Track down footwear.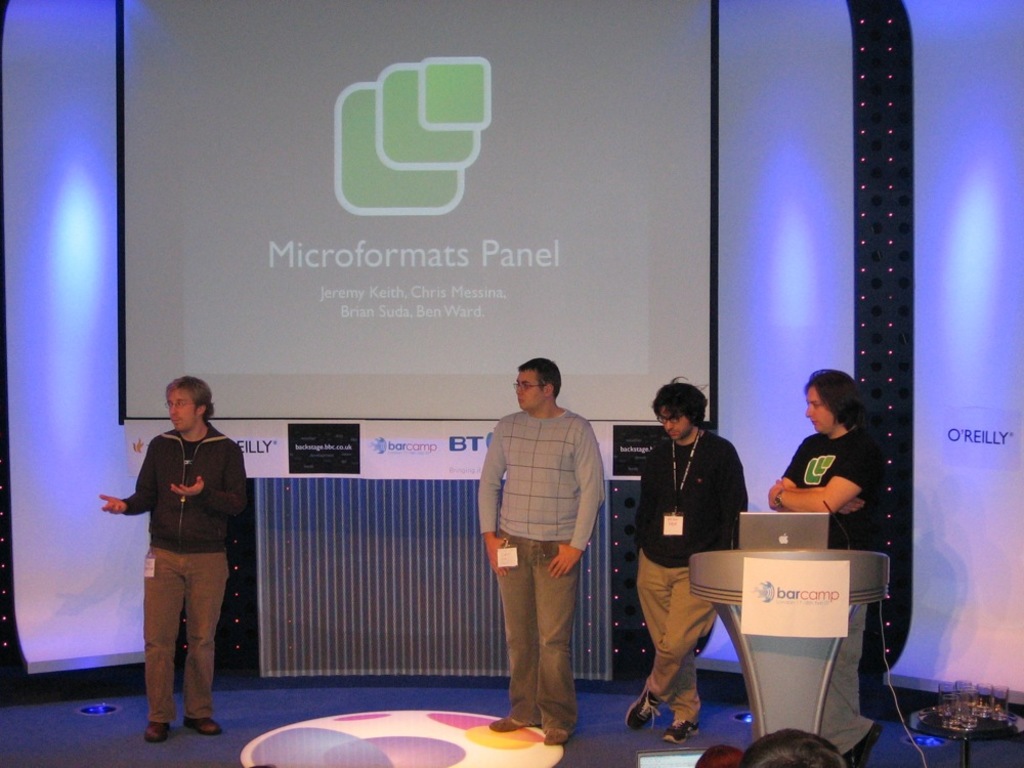
Tracked to {"x1": 541, "y1": 722, "x2": 575, "y2": 745}.
